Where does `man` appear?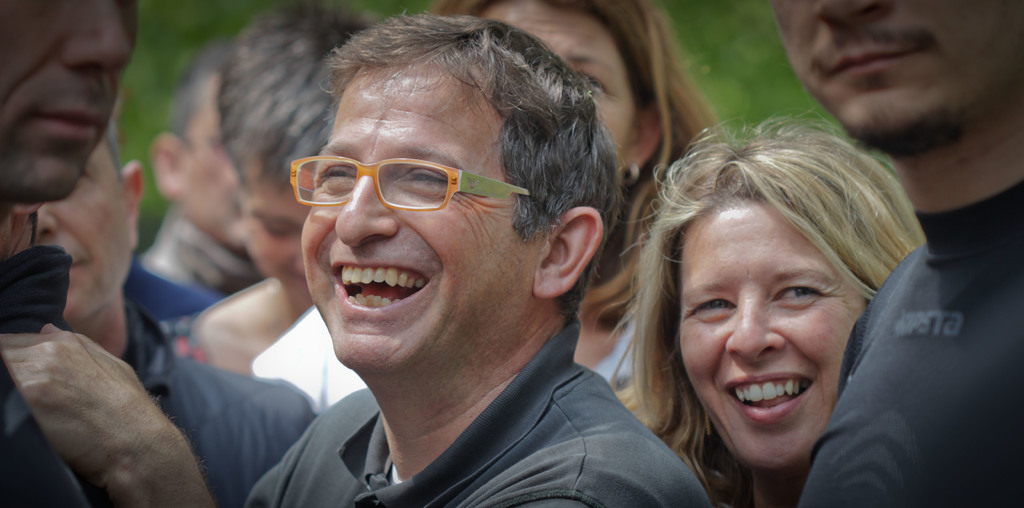
Appears at locate(0, 0, 214, 507).
